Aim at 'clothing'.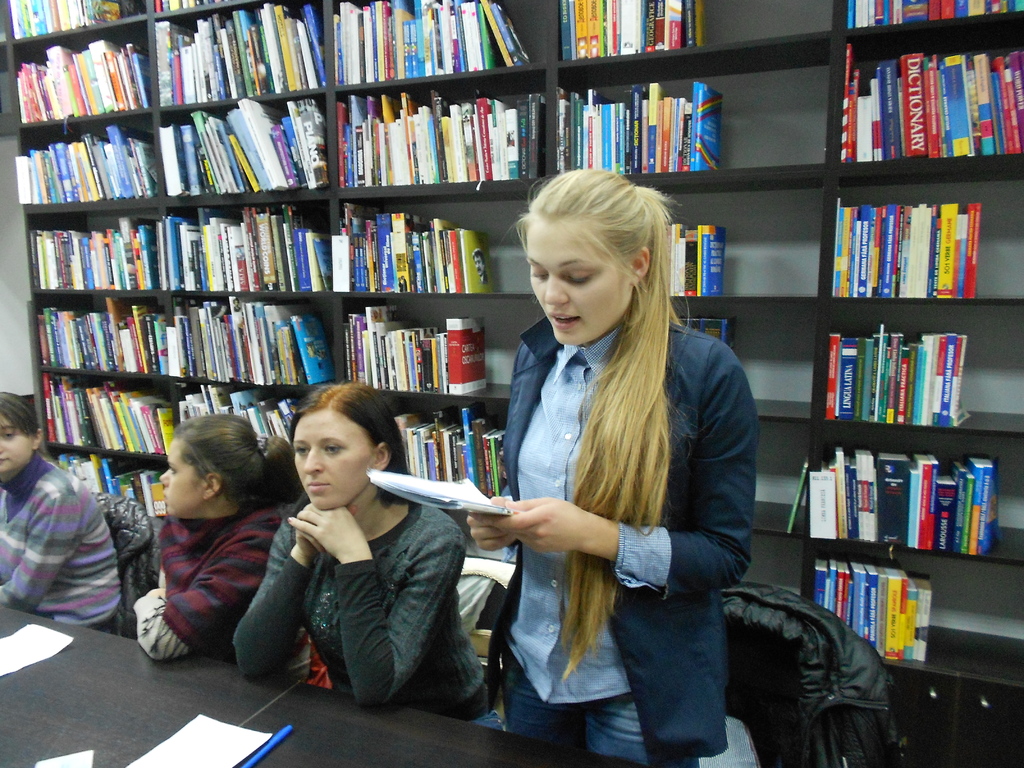
Aimed at {"left": 0, "top": 449, "right": 123, "bottom": 637}.
